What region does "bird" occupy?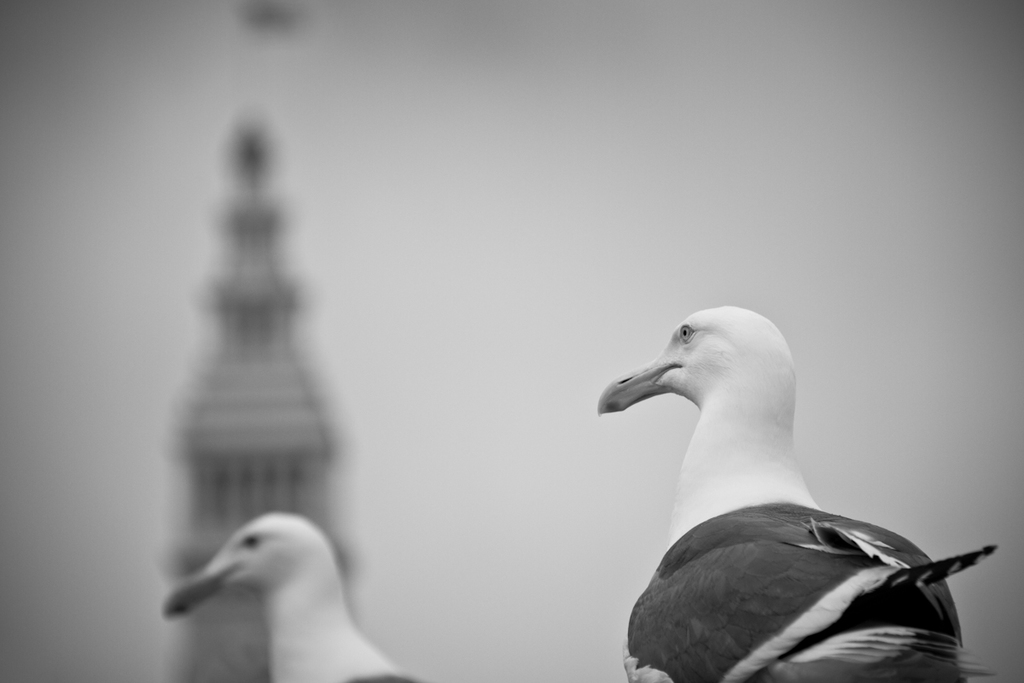
(607, 324, 981, 644).
